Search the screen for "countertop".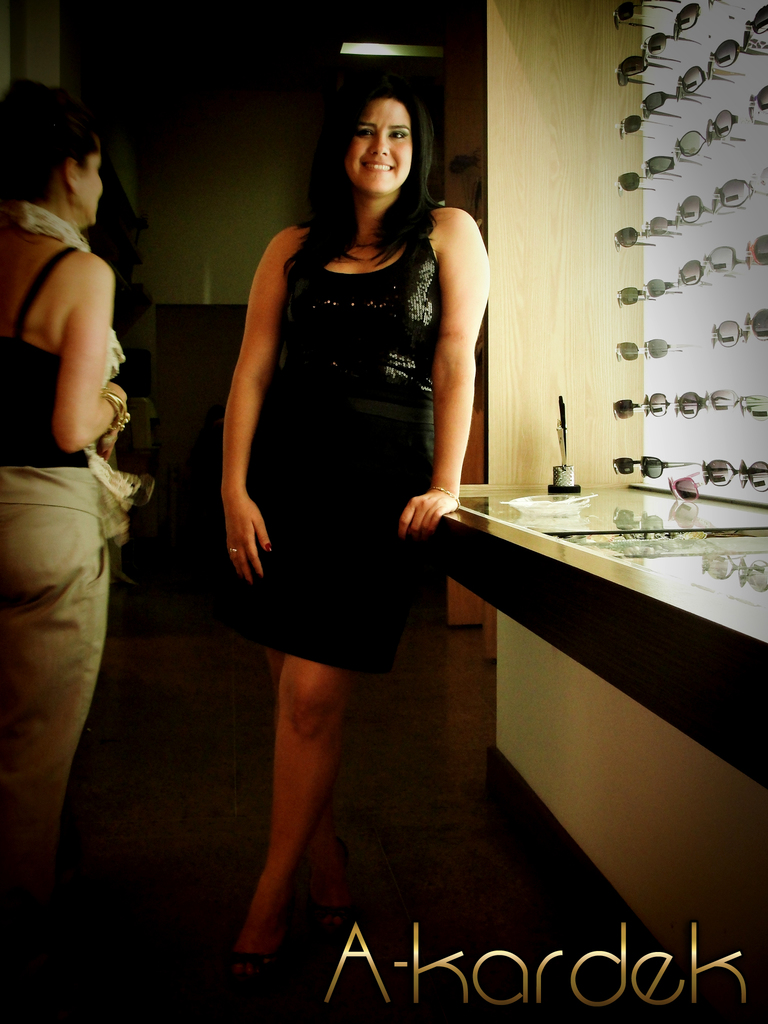
Found at bbox(424, 462, 767, 1023).
